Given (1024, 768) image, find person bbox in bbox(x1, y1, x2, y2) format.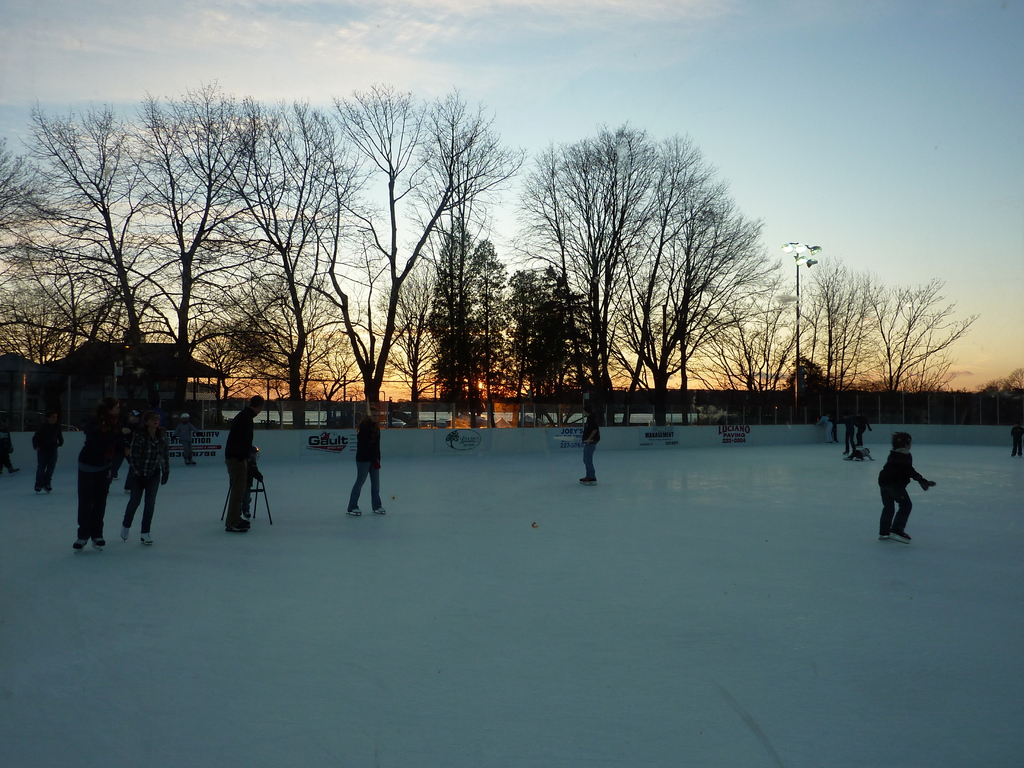
bbox(879, 433, 935, 552).
